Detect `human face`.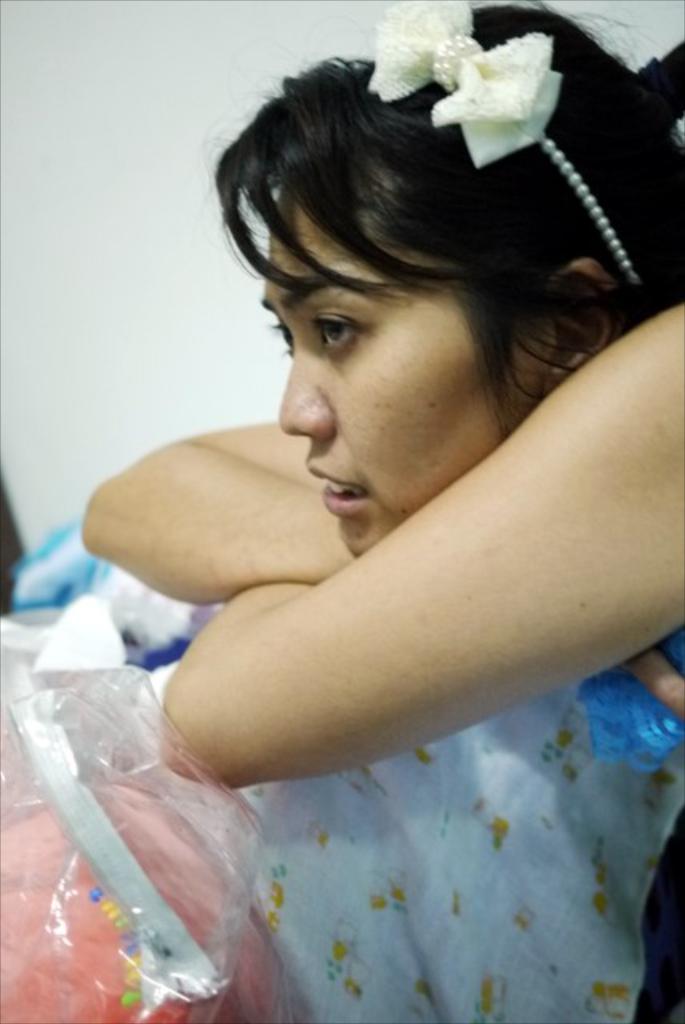
Detected at rect(256, 181, 544, 565).
